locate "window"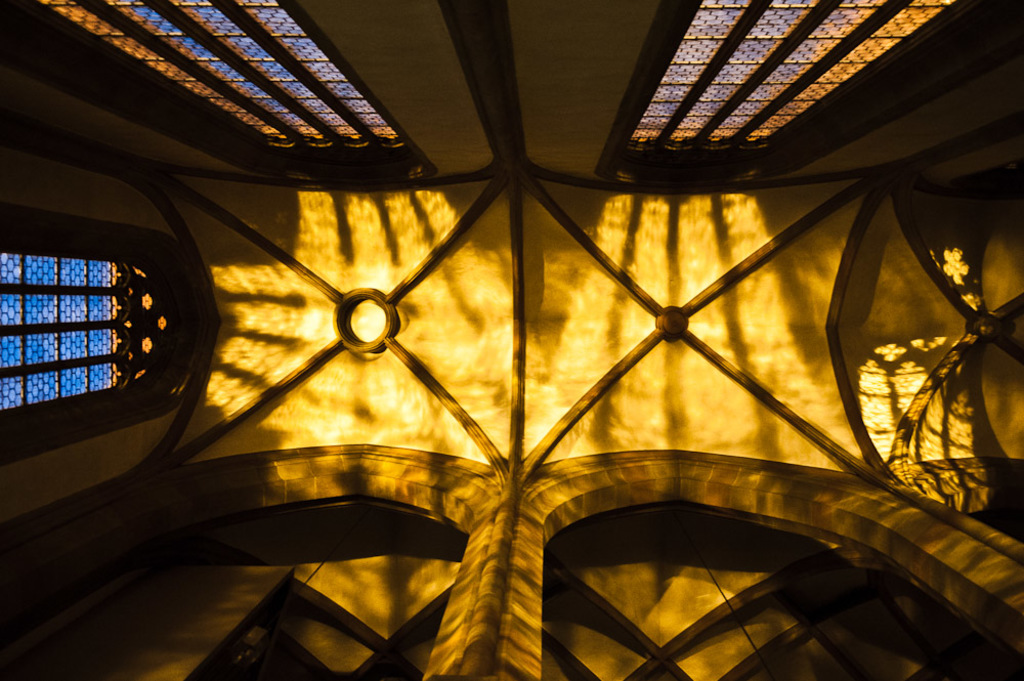
<region>626, 0, 953, 145</region>
